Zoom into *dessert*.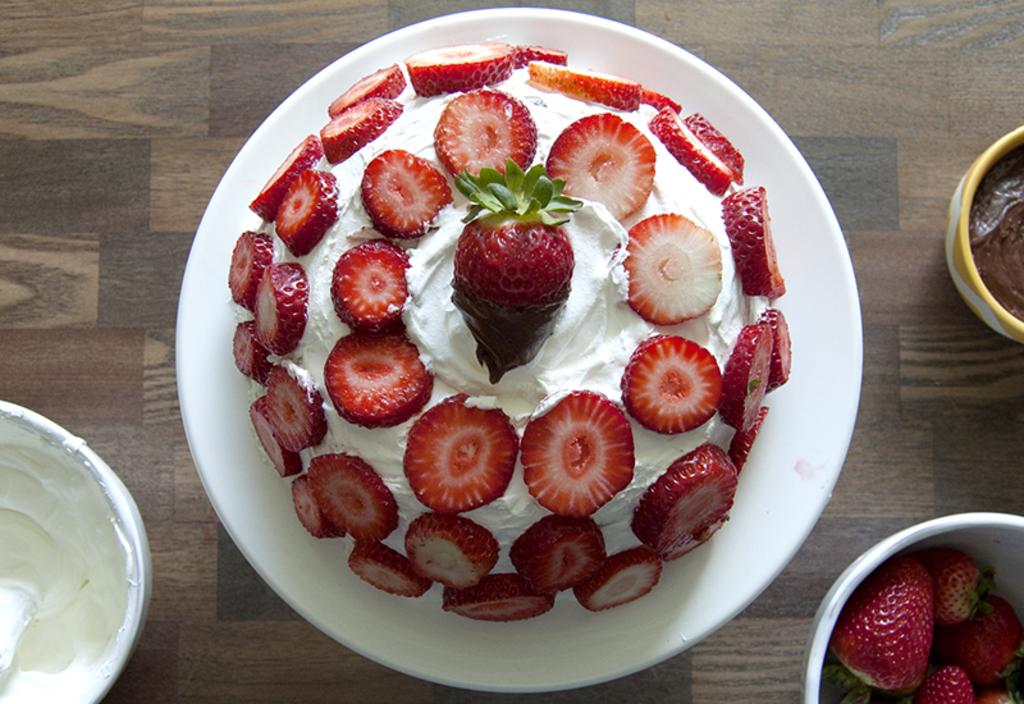
Zoom target: bbox(398, 527, 513, 595).
